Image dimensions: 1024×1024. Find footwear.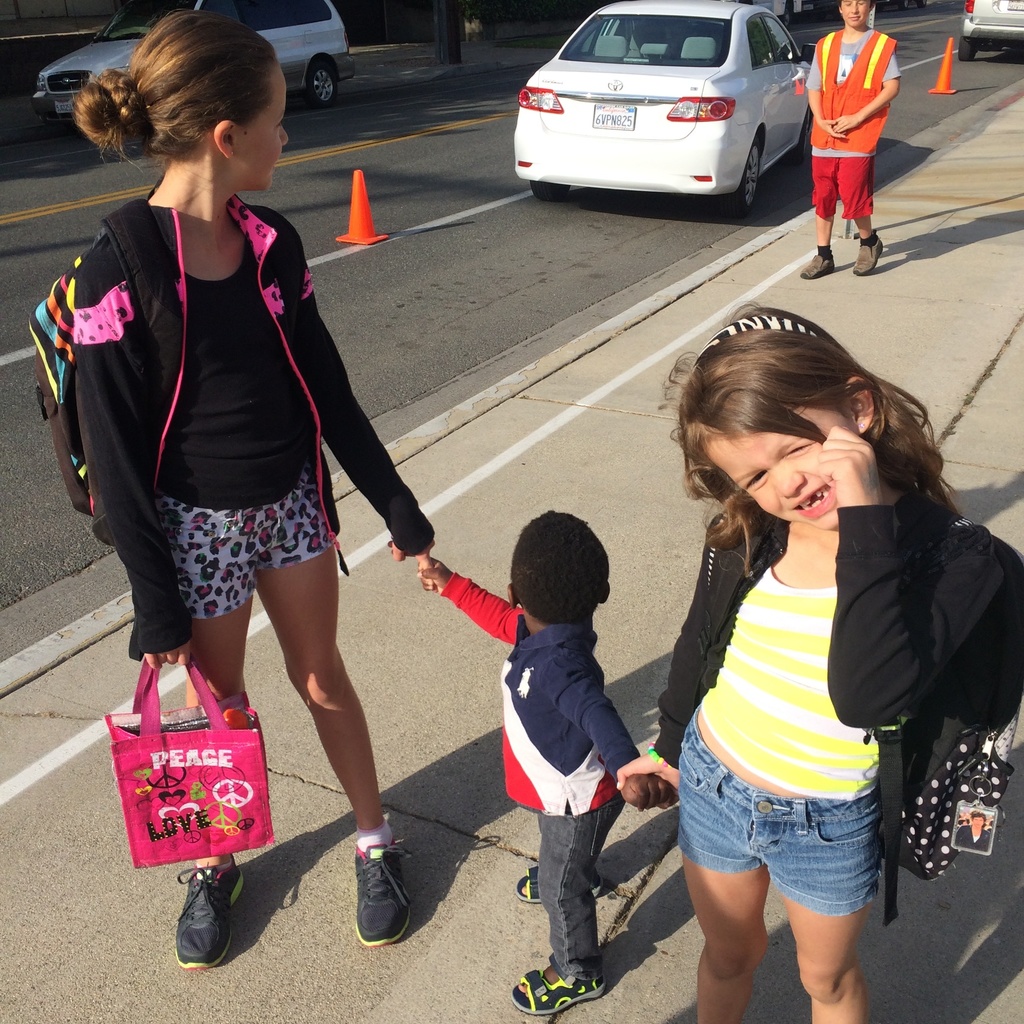
detection(797, 249, 836, 280).
